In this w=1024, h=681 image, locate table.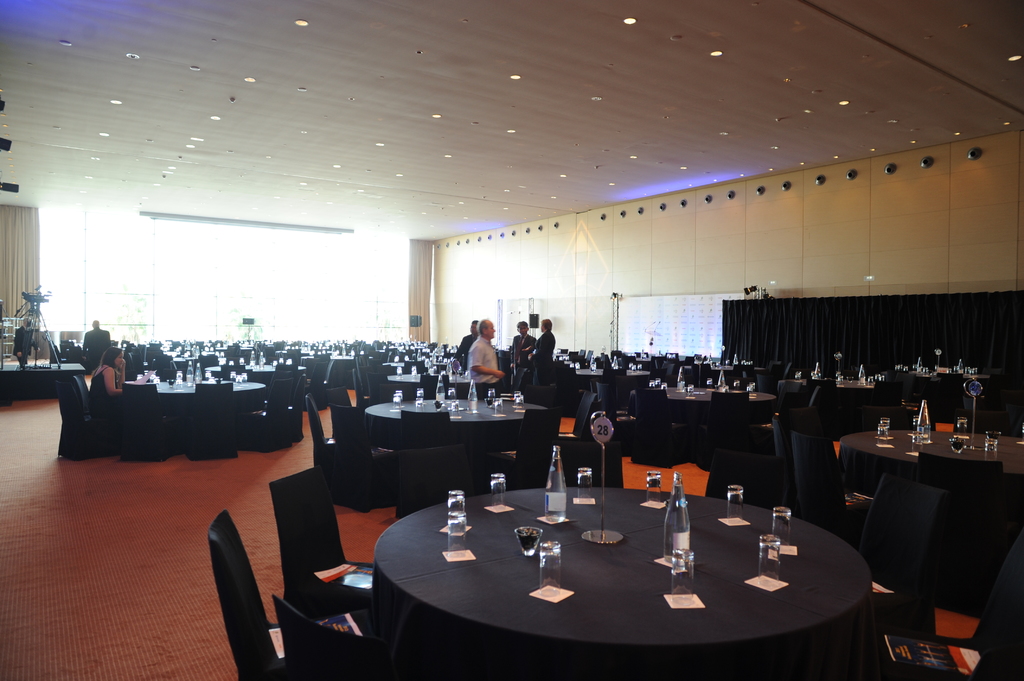
Bounding box: 374,458,879,667.
